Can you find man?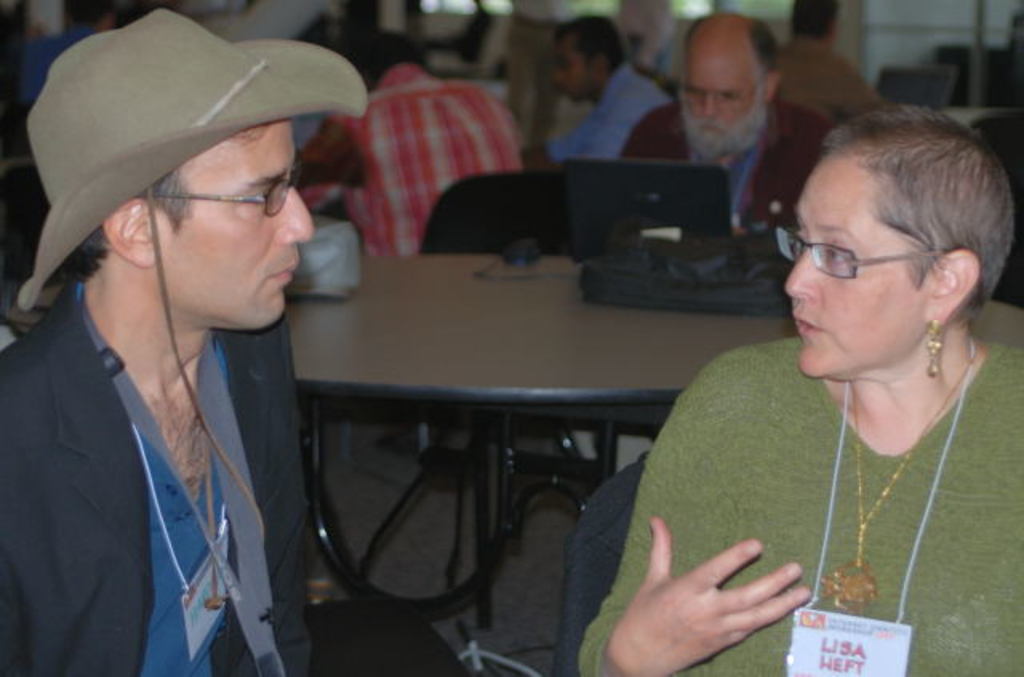
Yes, bounding box: detection(534, 16, 669, 174).
